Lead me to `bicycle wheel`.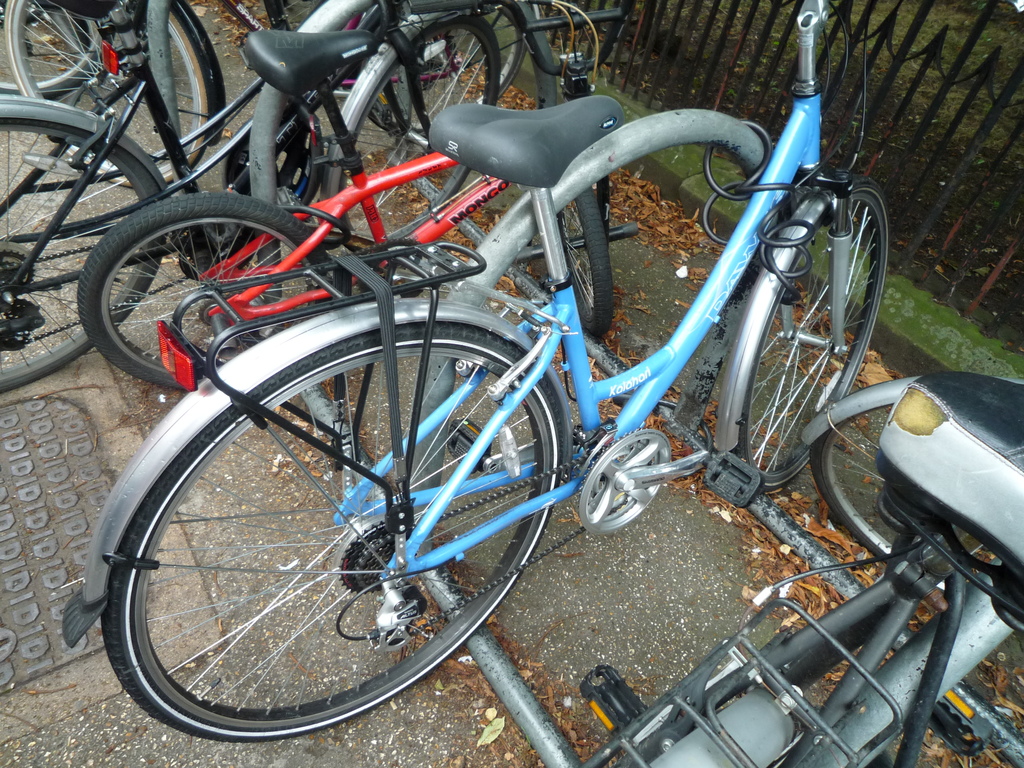
Lead to BBox(0, 119, 164, 394).
